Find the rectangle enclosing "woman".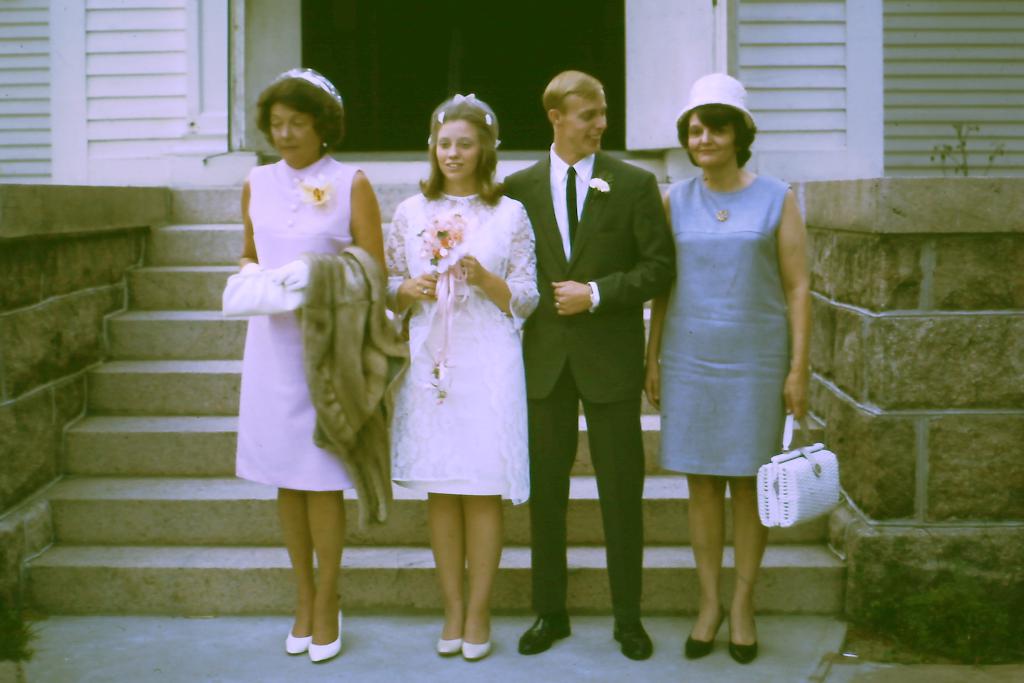
636,94,824,596.
